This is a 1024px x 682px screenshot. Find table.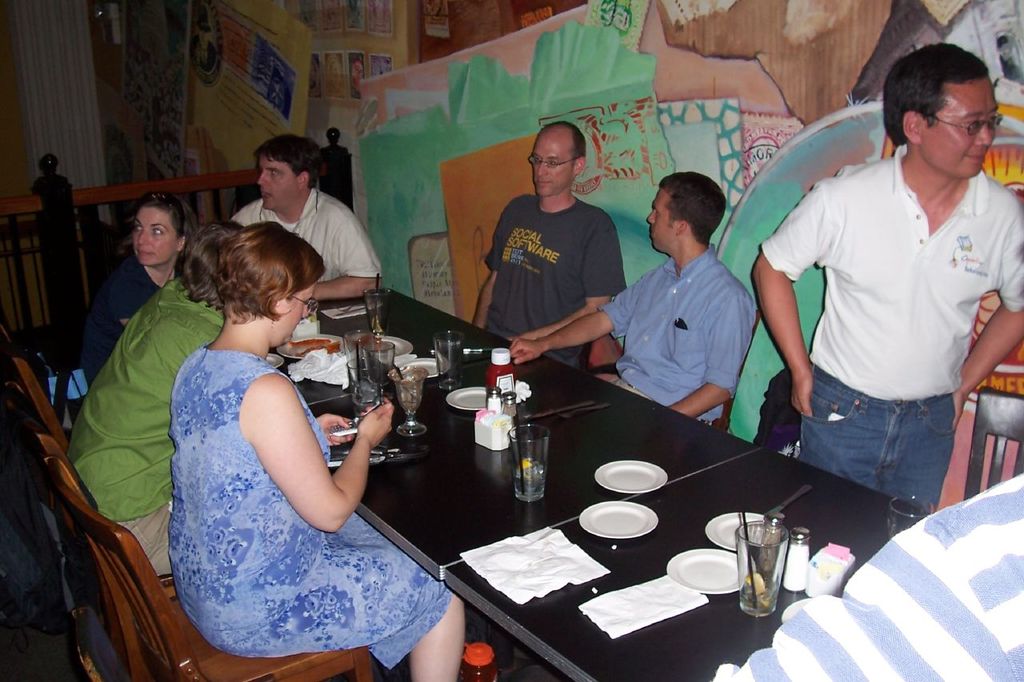
Bounding box: {"left": 270, "top": 271, "right": 935, "bottom": 681}.
